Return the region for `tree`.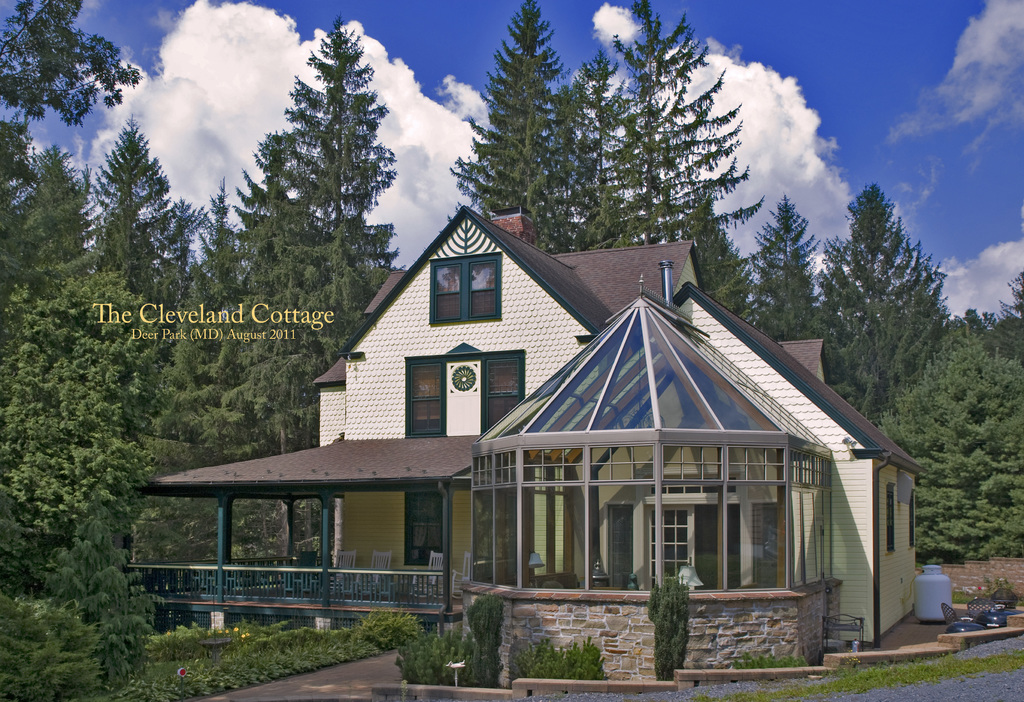
{"x1": 153, "y1": 175, "x2": 247, "y2": 477}.
